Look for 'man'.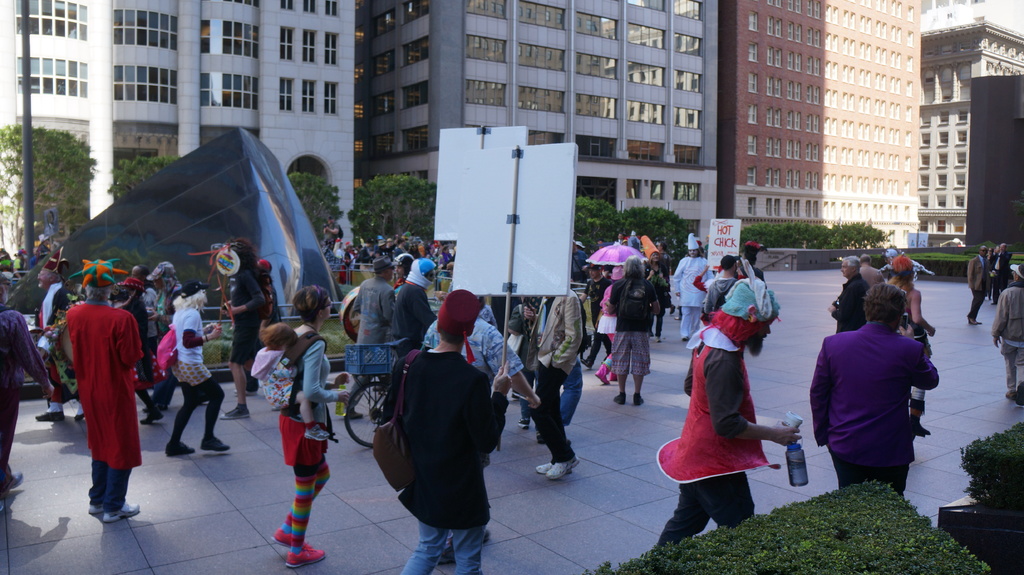
Found: x1=705, y1=256, x2=737, y2=315.
